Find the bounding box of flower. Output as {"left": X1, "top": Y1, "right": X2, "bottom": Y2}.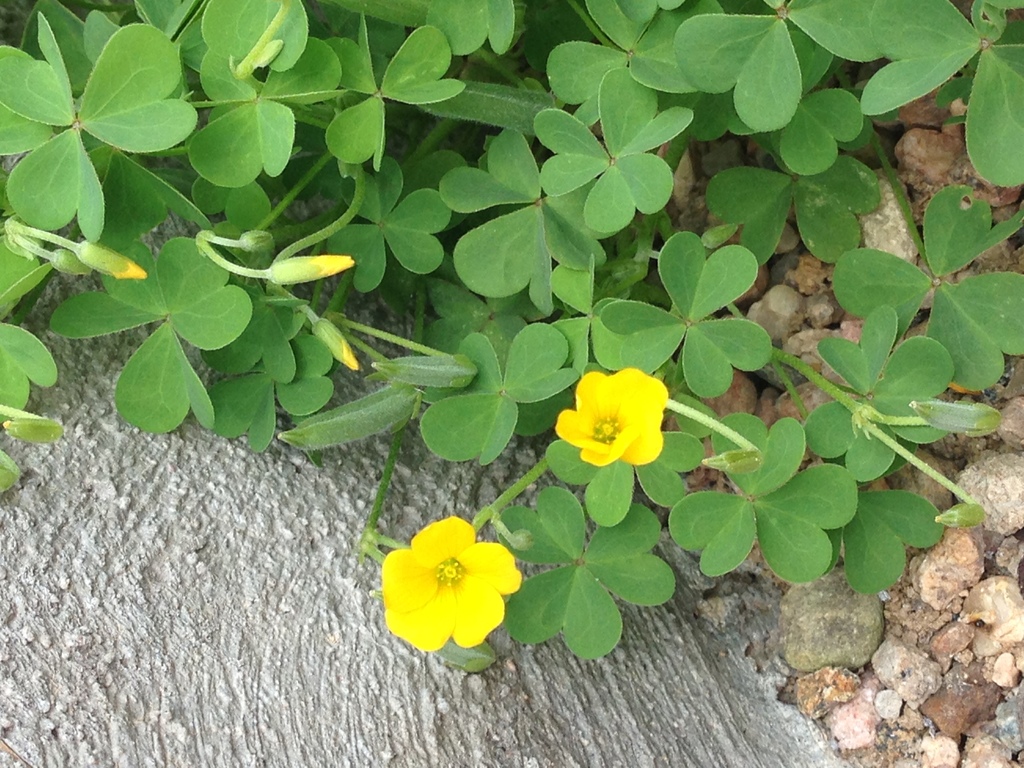
{"left": 72, "top": 241, "right": 152, "bottom": 279}.
